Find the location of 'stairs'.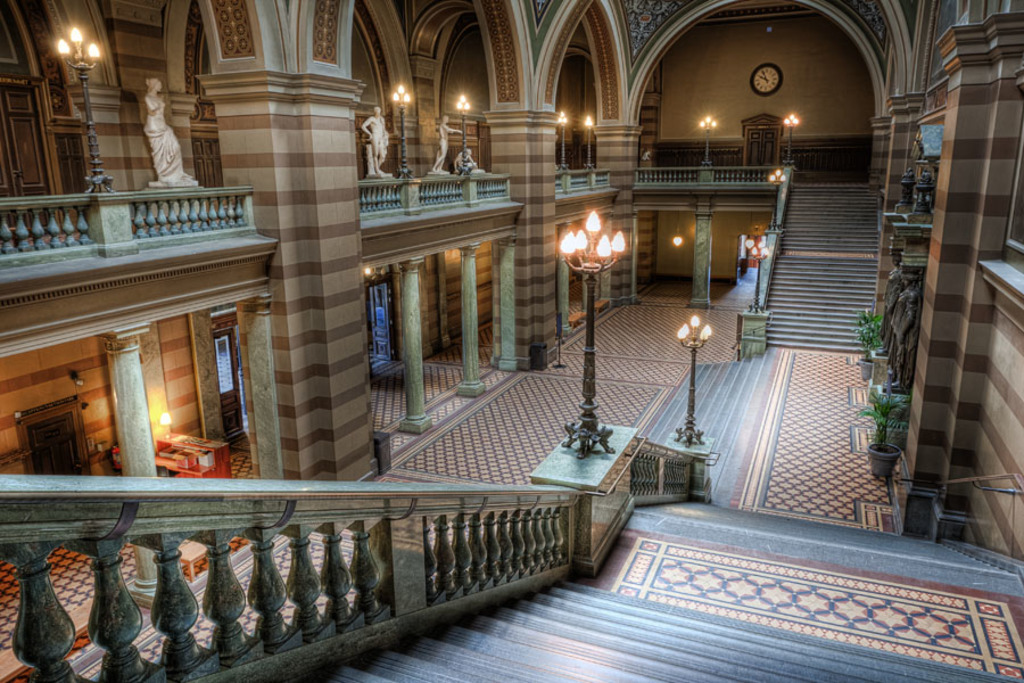
Location: 284:496:1023:682.
